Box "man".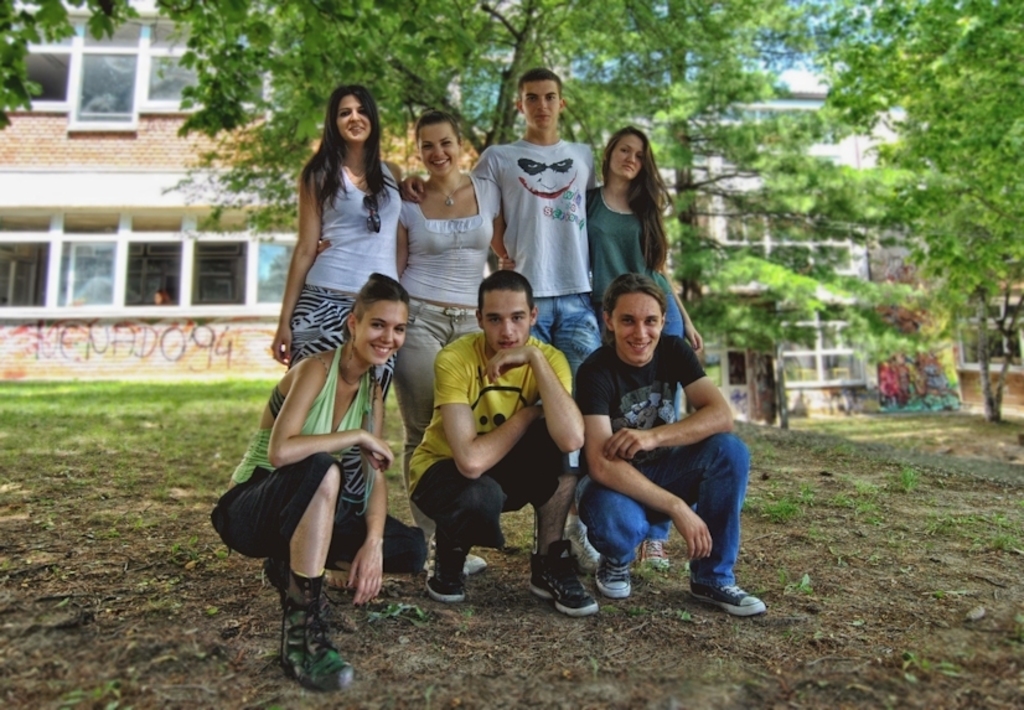
BBox(392, 63, 600, 379).
